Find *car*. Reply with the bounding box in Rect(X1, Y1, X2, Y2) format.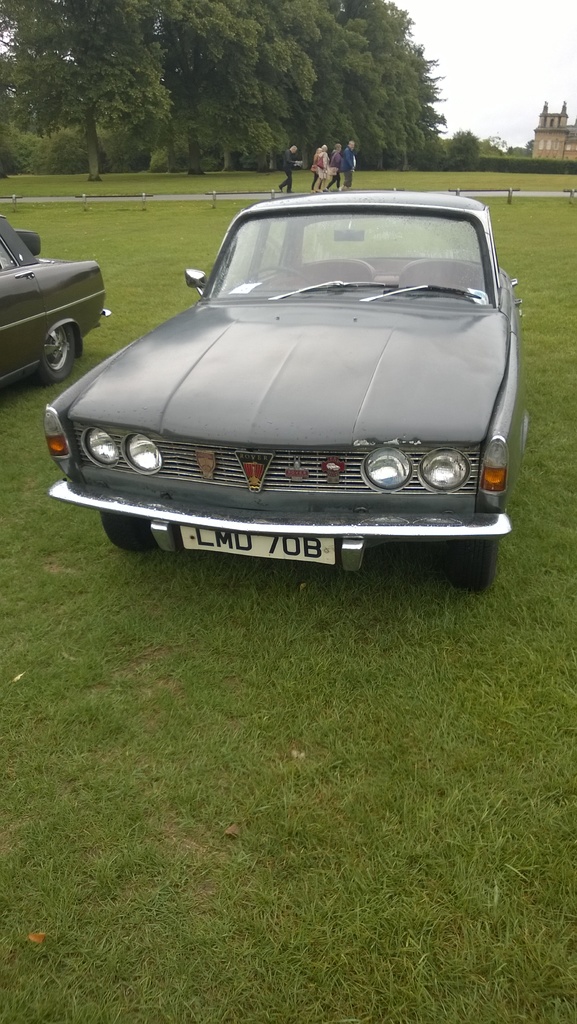
Rect(0, 211, 110, 386).
